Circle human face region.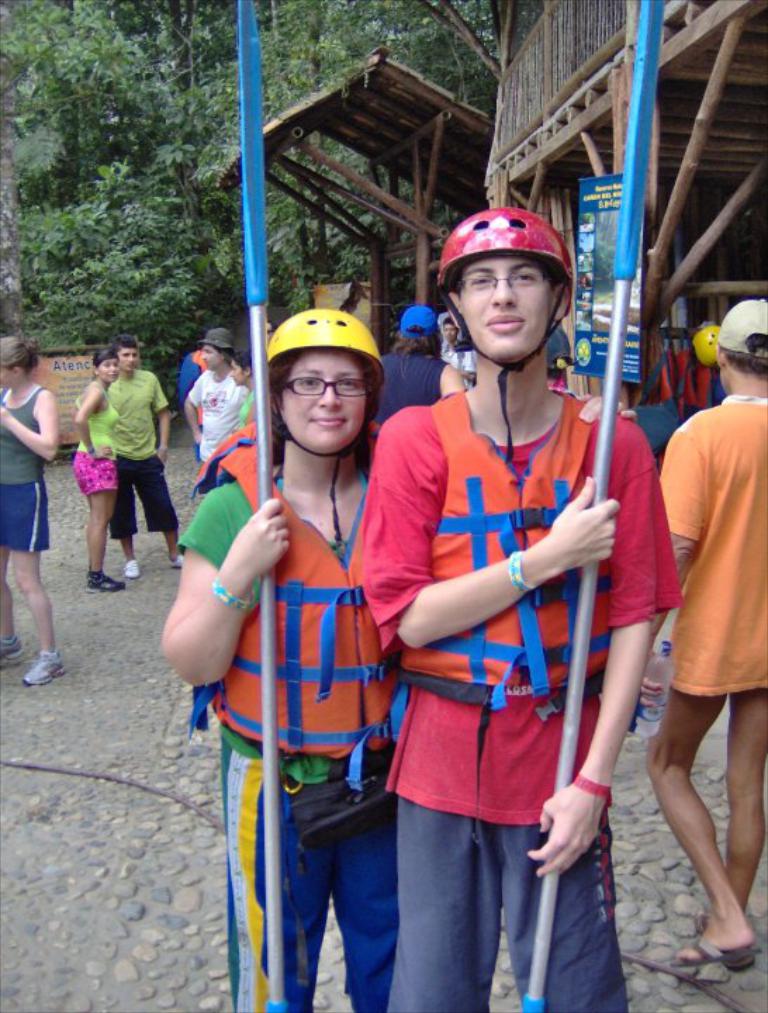
Region: left=277, top=349, right=363, bottom=449.
